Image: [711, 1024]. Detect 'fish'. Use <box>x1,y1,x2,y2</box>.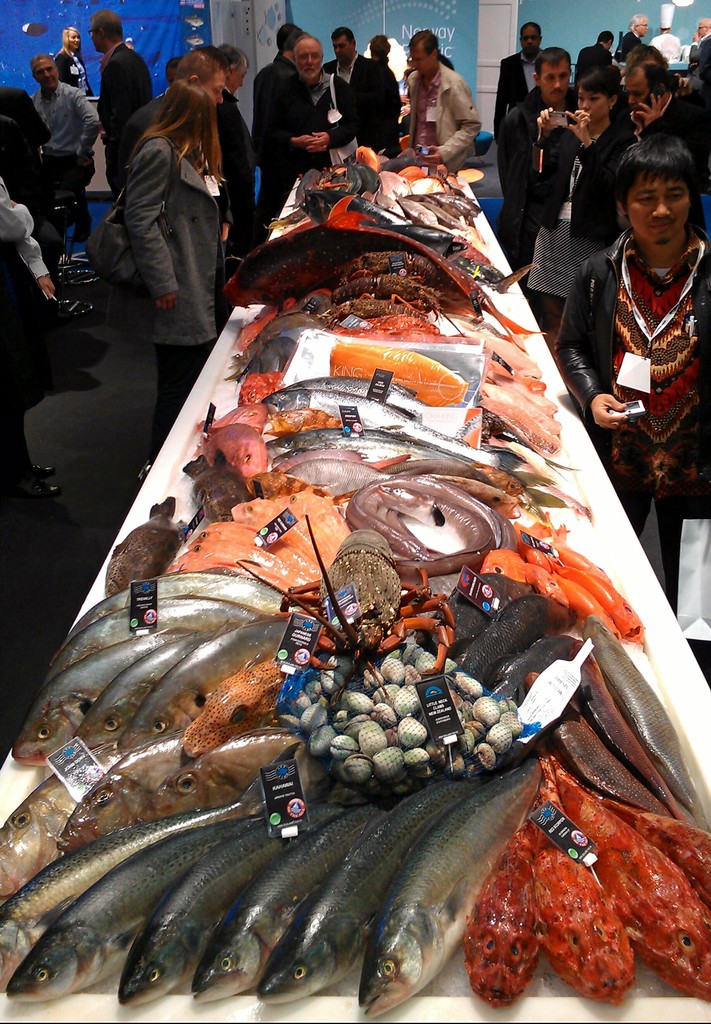
<box>4,813,260,1004</box>.
